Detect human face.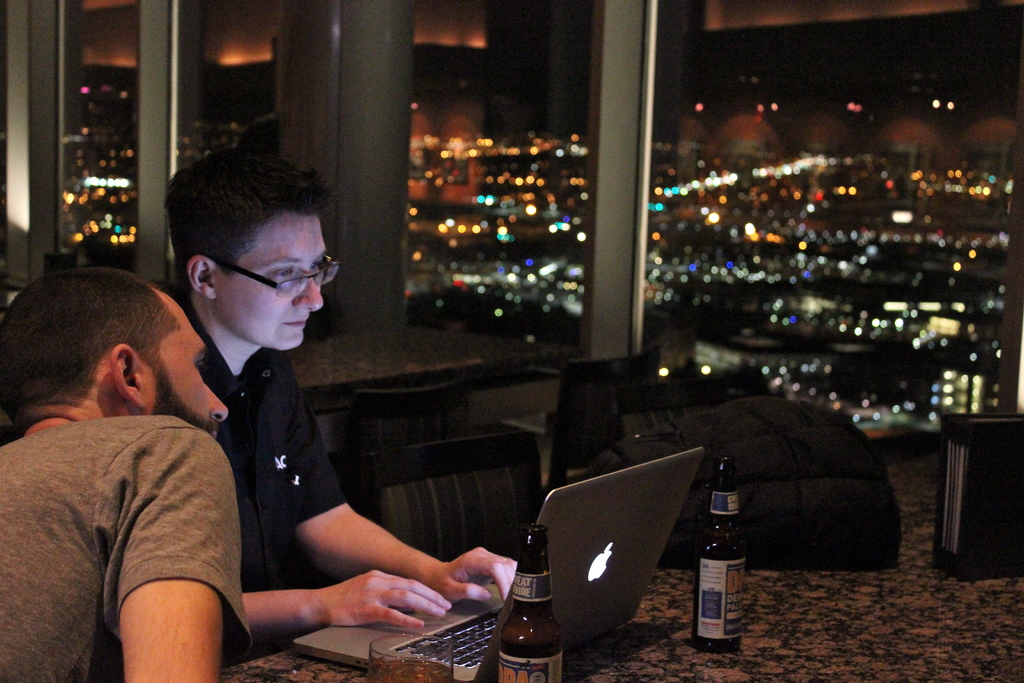
Detected at crop(221, 219, 343, 350).
